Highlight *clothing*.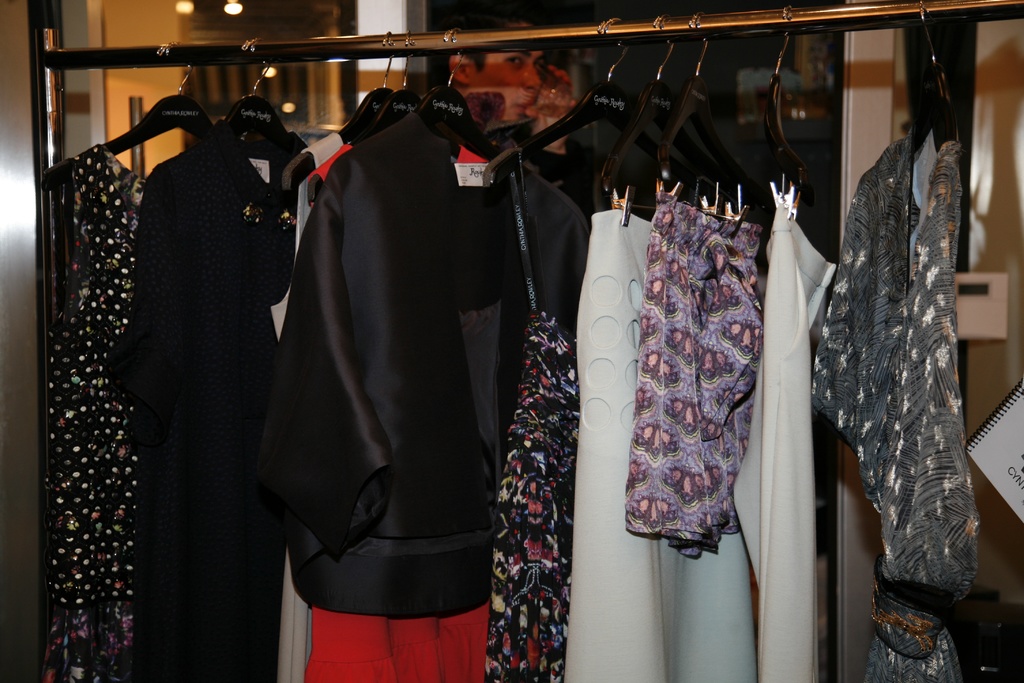
Highlighted region: (left=747, top=206, right=830, bottom=679).
